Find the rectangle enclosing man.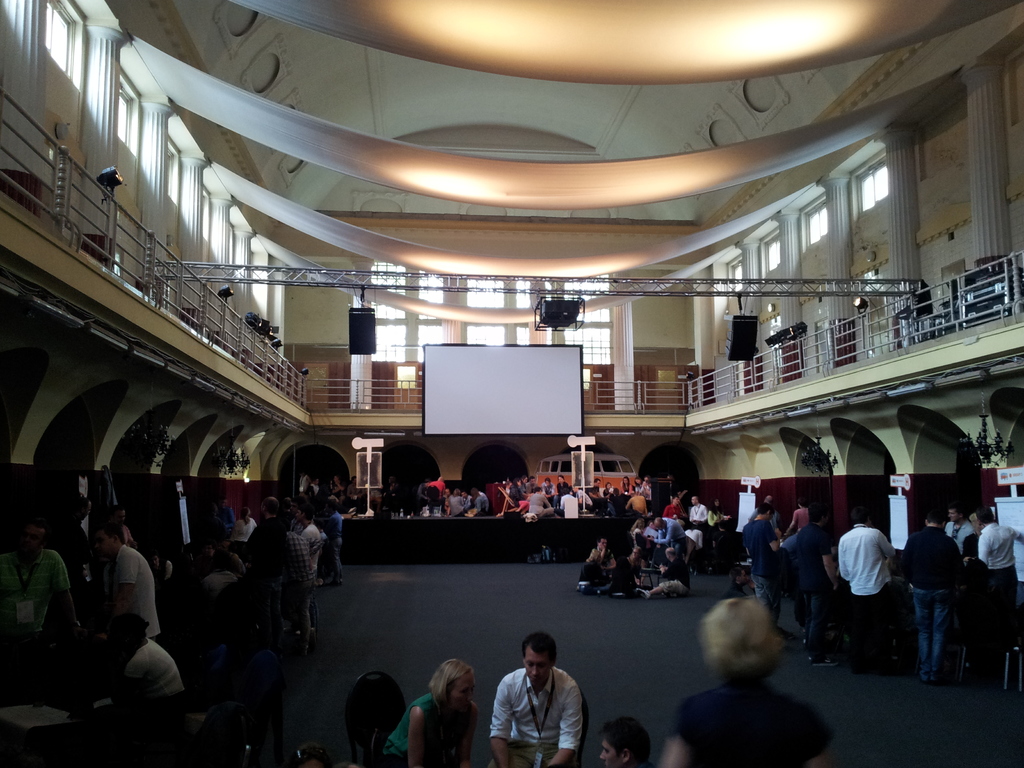
[600, 721, 638, 767].
